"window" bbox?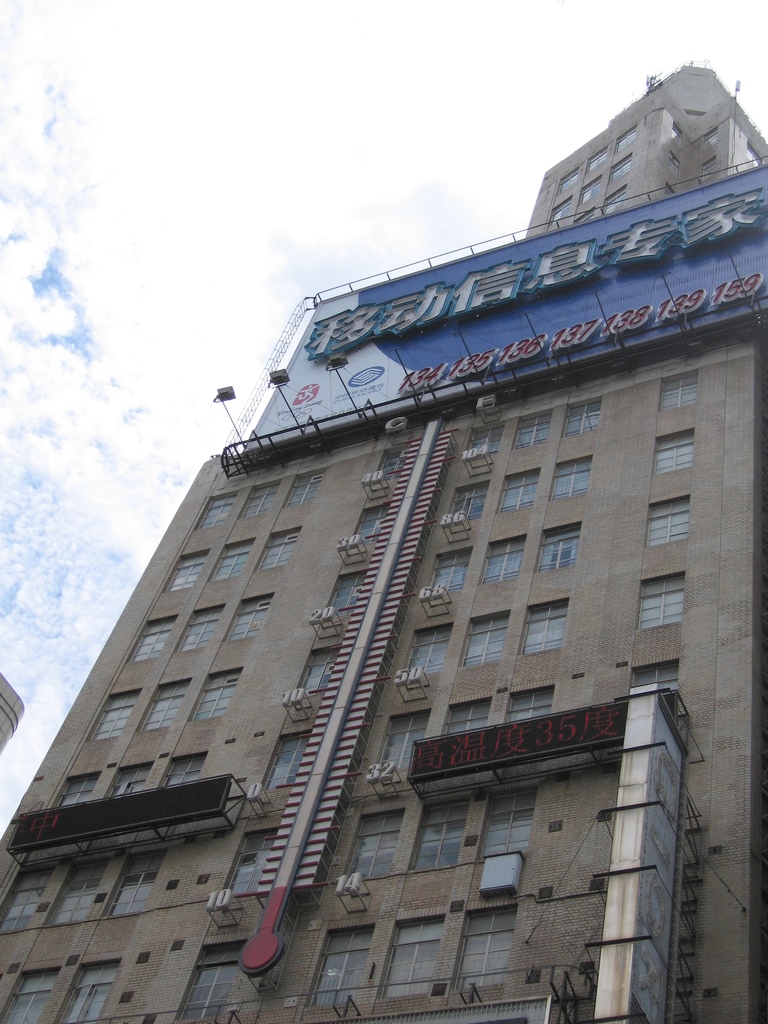
(x1=445, y1=701, x2=490, y2=739)
